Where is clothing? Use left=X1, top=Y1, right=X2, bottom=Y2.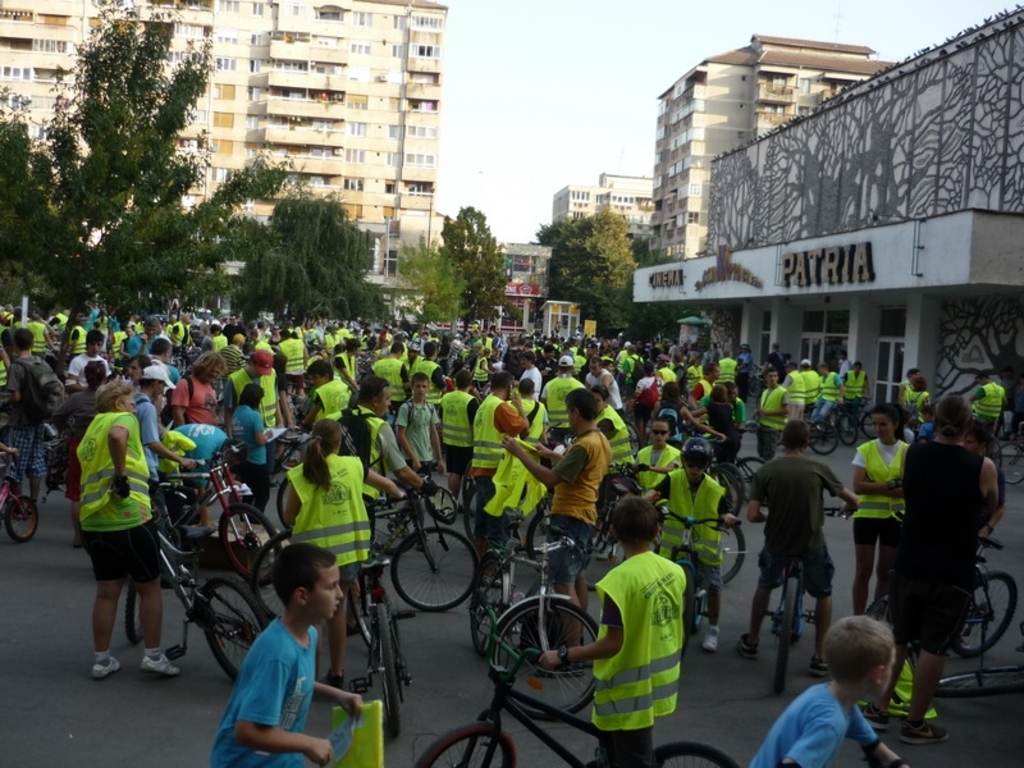
left=220, top=343, right=244, bottom=375.
